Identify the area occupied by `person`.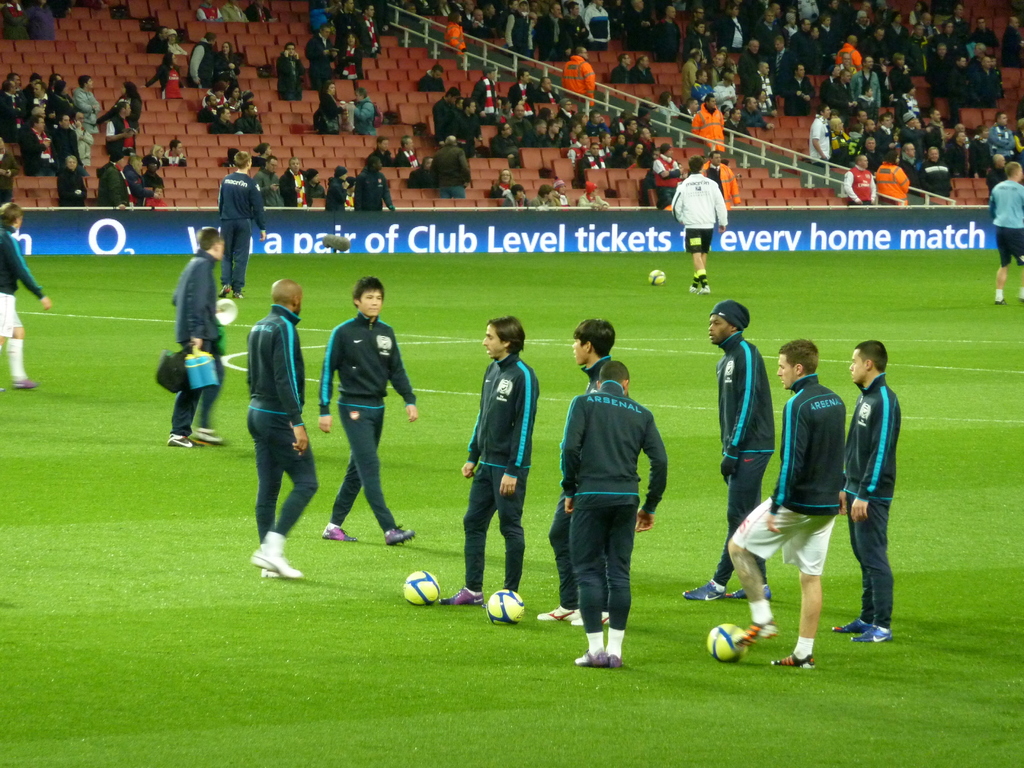
Area: [x1=331, y1=0, x2=365, y2=40].
